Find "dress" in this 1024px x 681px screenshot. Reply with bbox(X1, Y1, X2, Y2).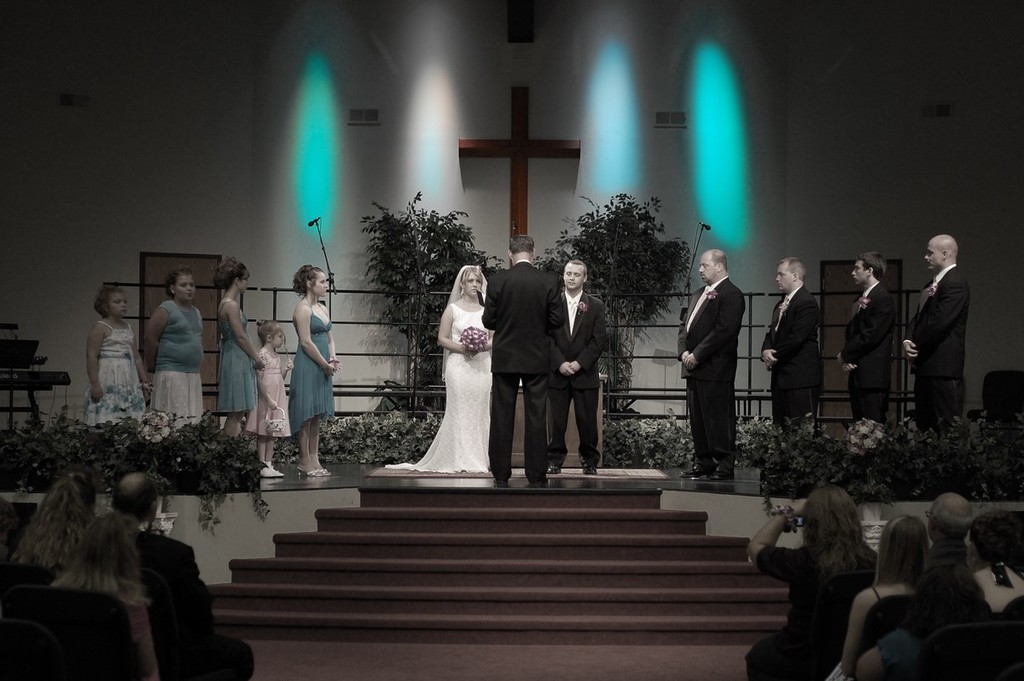
bbox(213, 298, 259, 416).
